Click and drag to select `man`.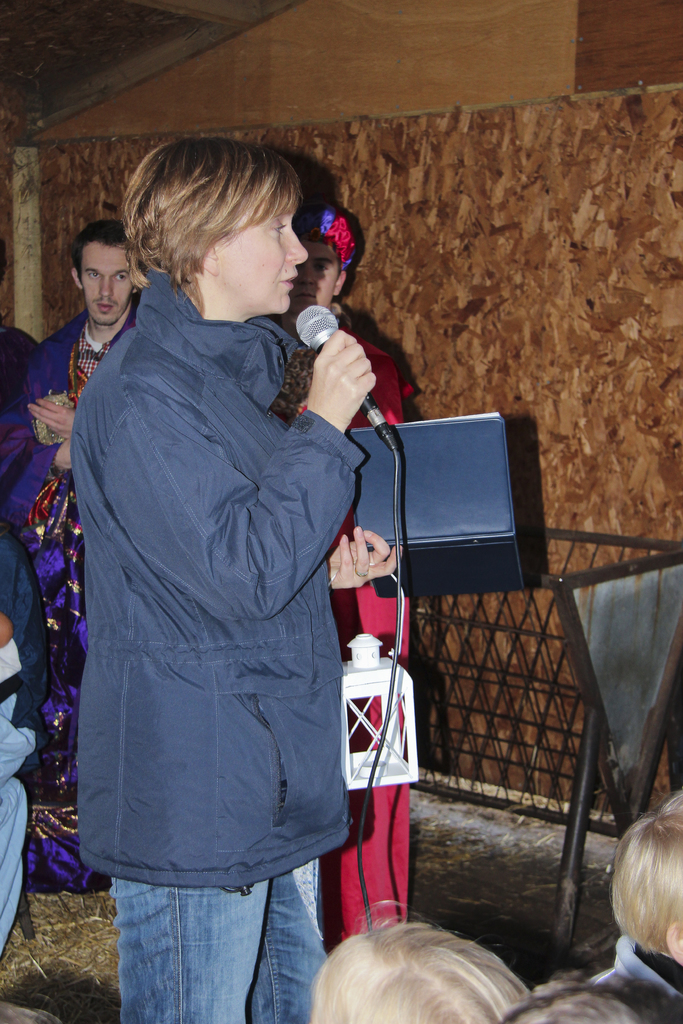
Selection: (267,193,395,960).
